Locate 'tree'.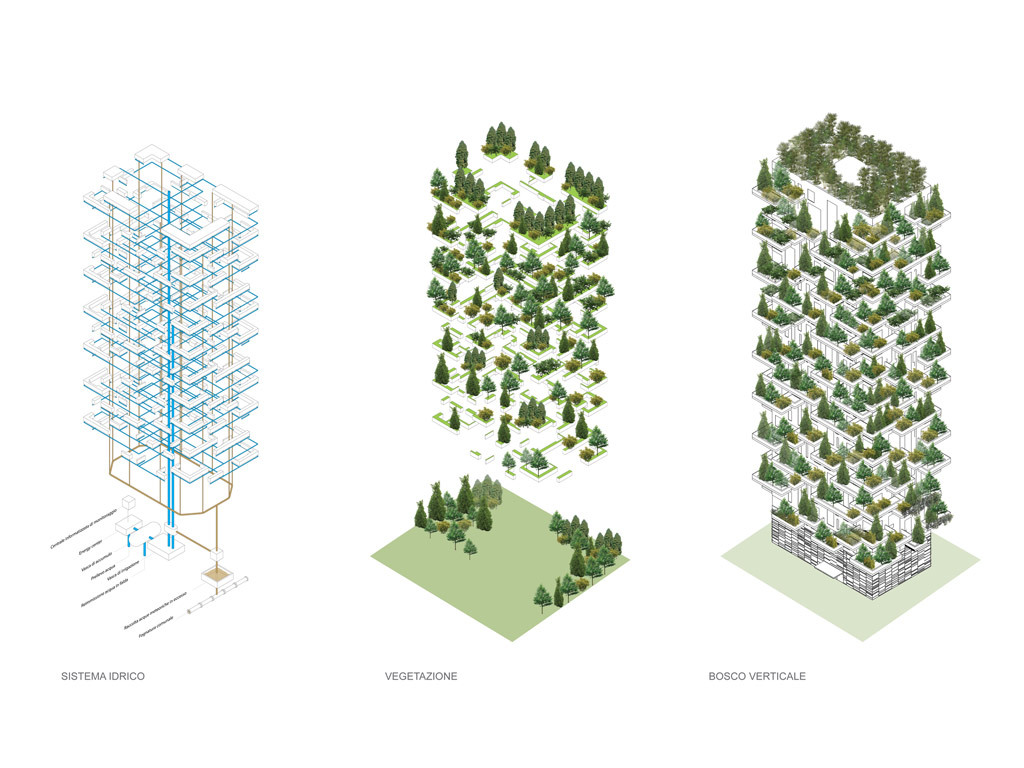
Bounding box: detection(426, 252, 461, 279).
